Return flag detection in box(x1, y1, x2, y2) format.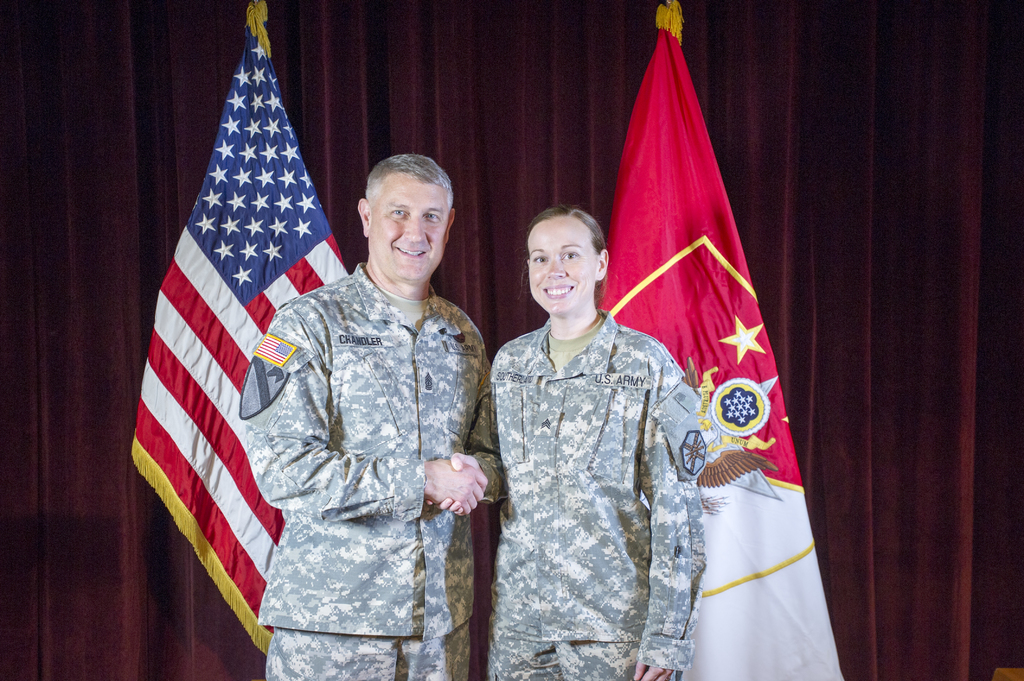
box(128, 32, 333, 662).
